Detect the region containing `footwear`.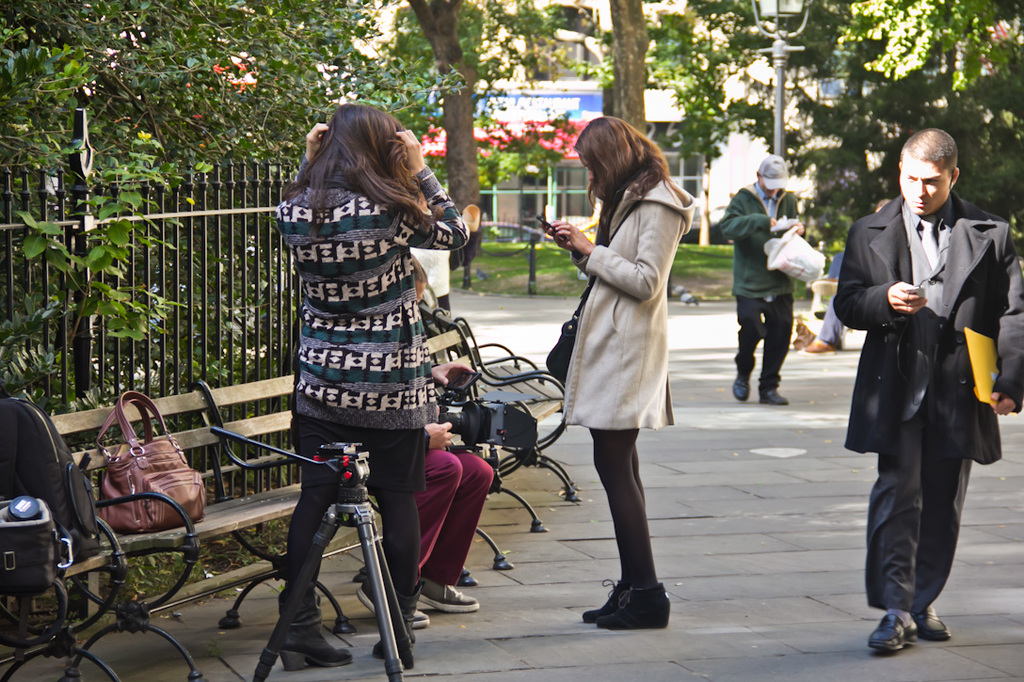
(x1=281, y1=620, x2=356, y2=673).
